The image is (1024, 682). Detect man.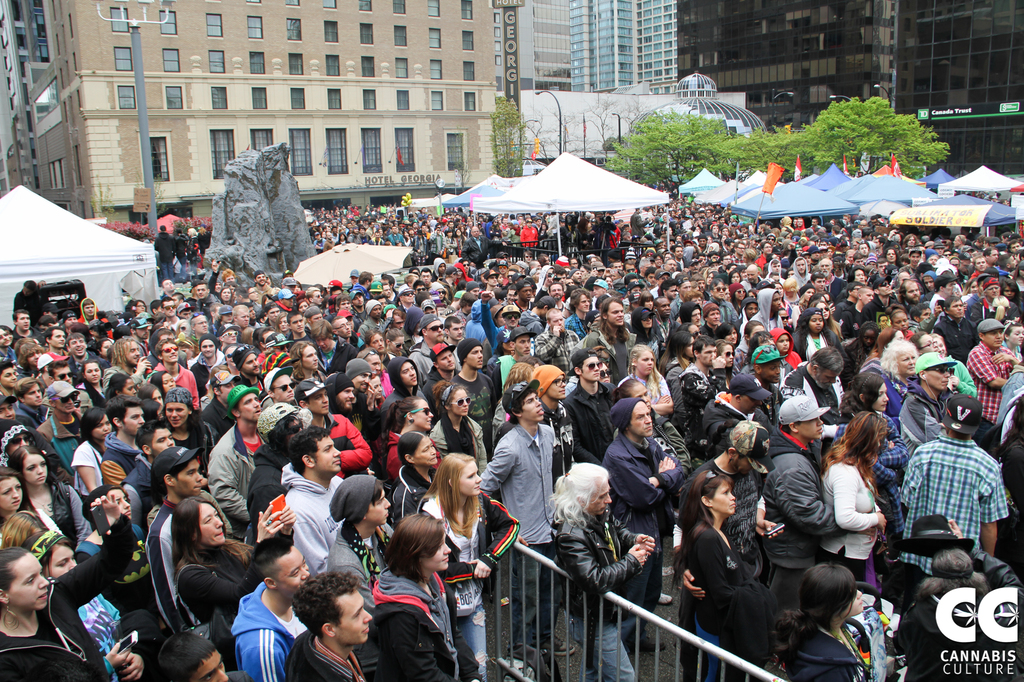
Detection: (218, 328, 243, 356).
